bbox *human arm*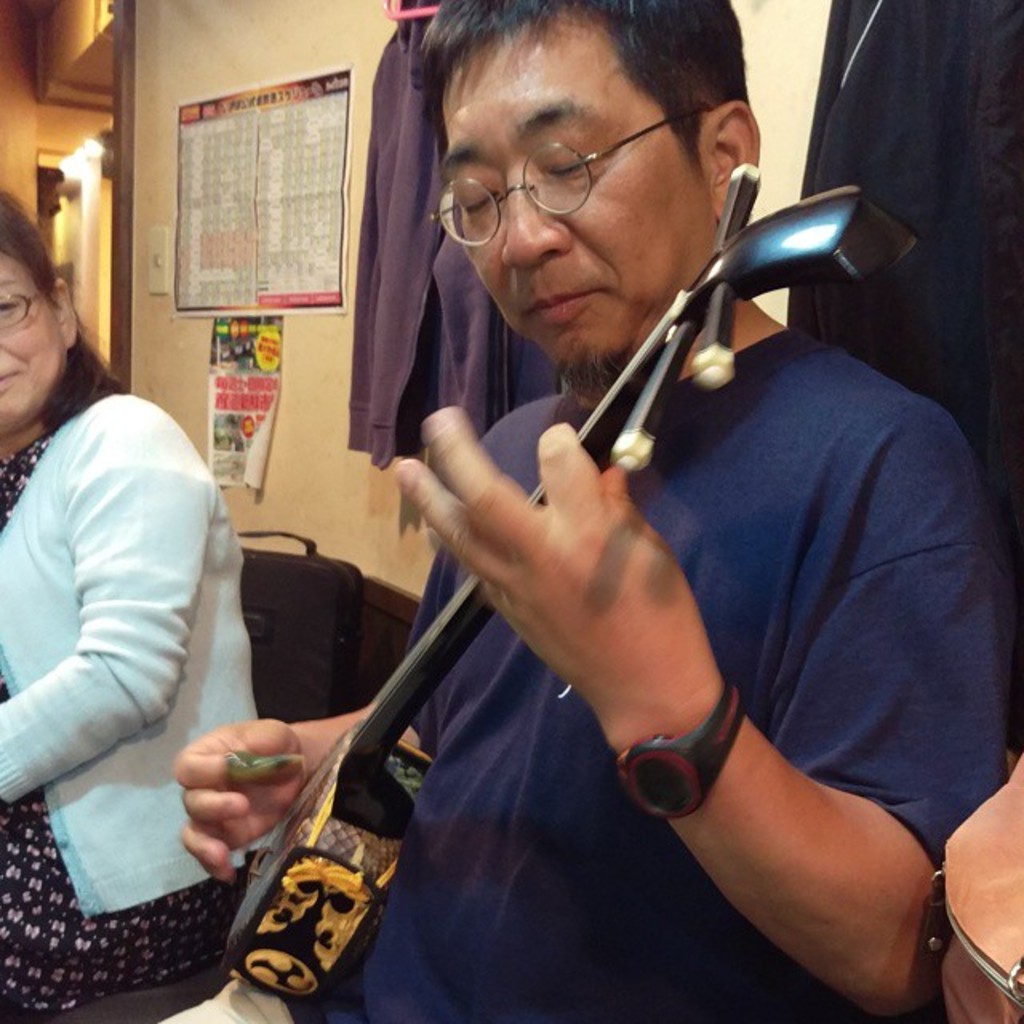
Rect(0, 454, 232, 834)
